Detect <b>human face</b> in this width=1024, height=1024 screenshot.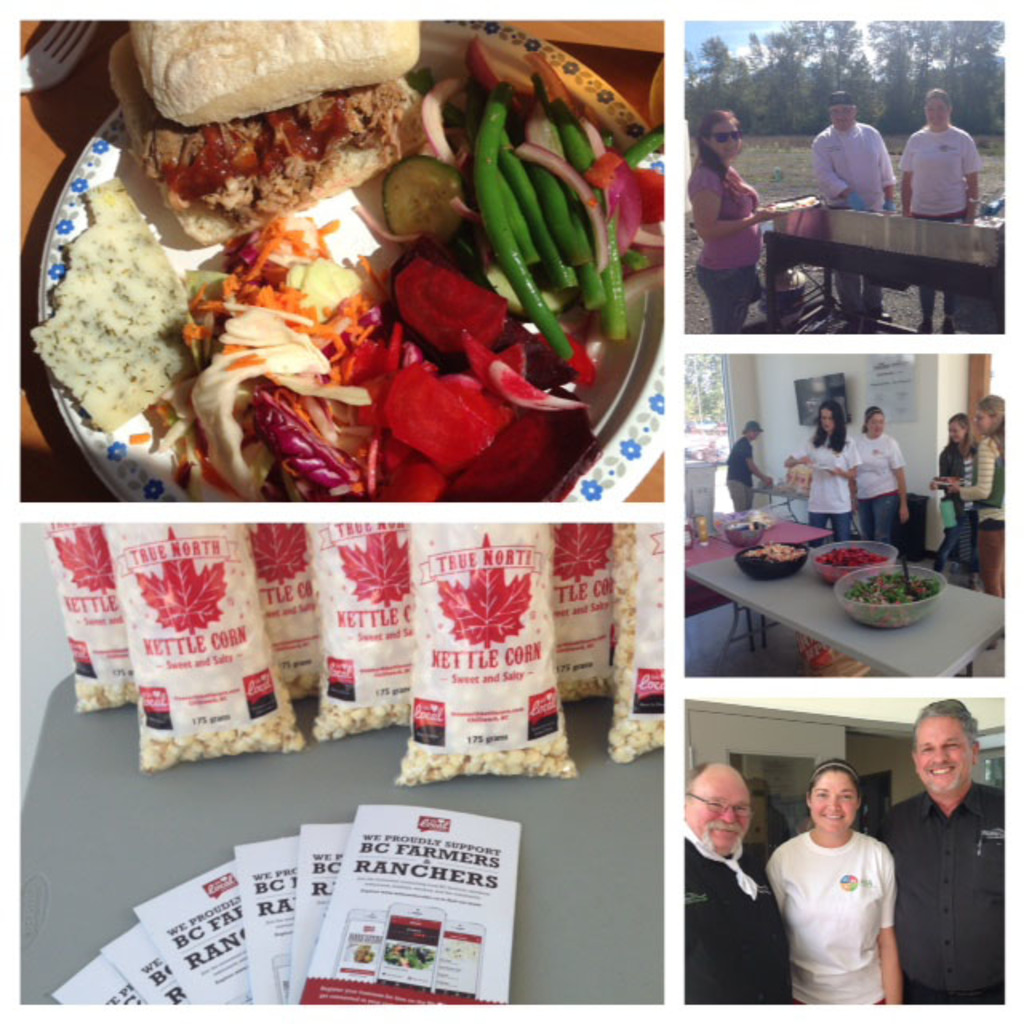
Detection: (678, 768, 746, 853).
